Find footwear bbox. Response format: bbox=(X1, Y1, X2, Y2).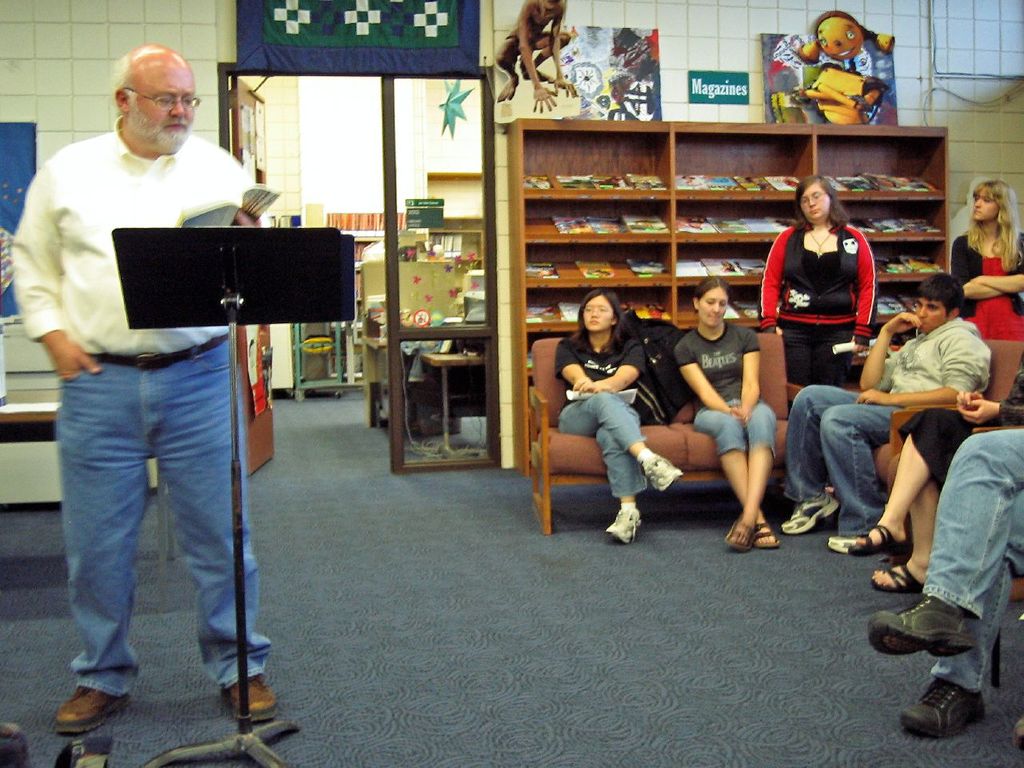
bbox=(822, 529, 858, 553).
